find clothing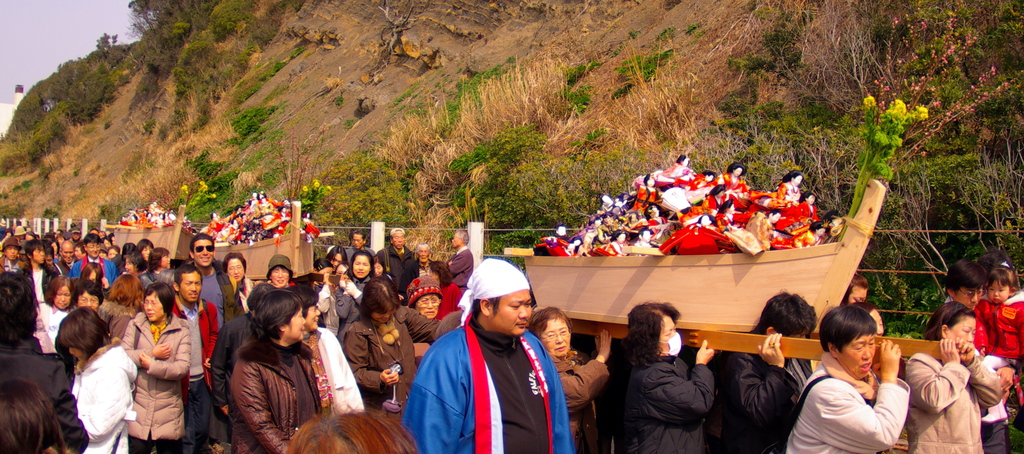
box=[397, 307, 589, 453]
